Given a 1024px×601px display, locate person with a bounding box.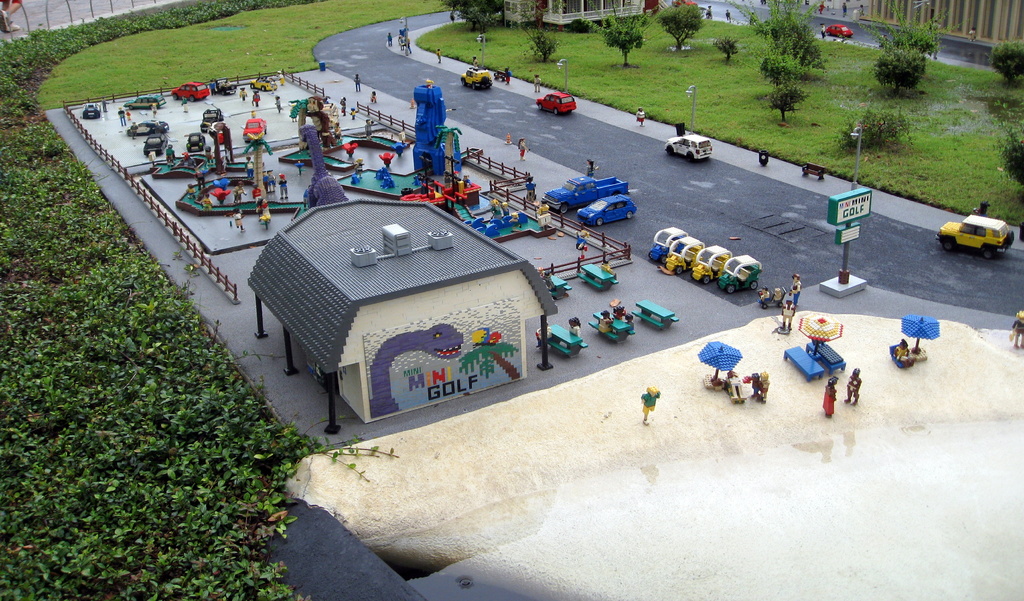
Located: {"x1": 253, "y1": 183, "x2": 260, "y2": 201}.
